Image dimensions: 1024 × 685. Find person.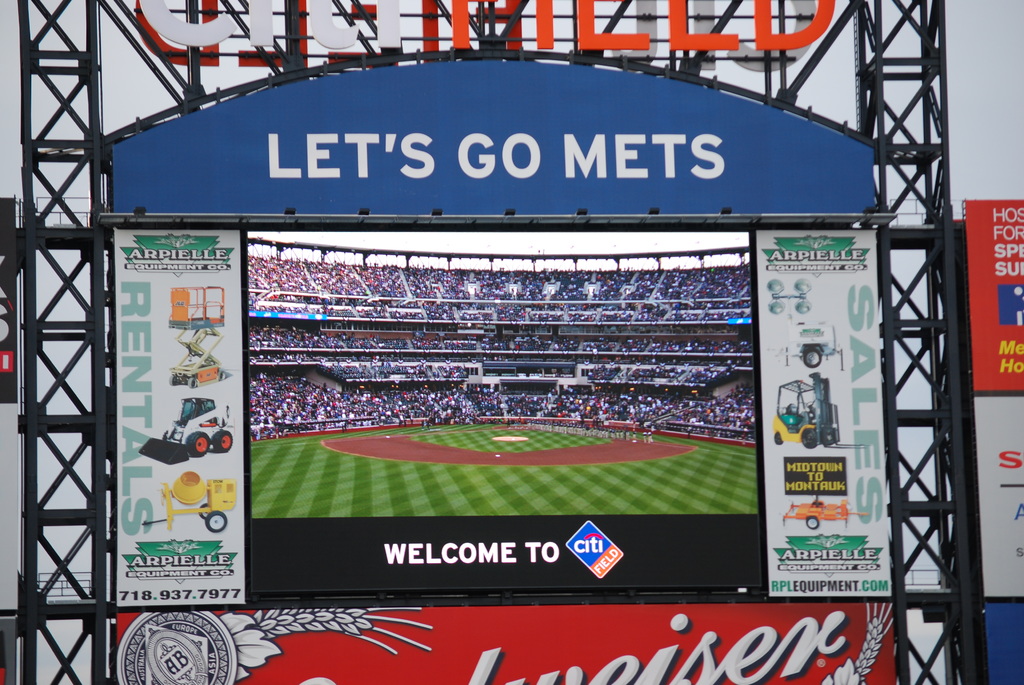
[x1=630, y1=429, x2=635, y2=439].
